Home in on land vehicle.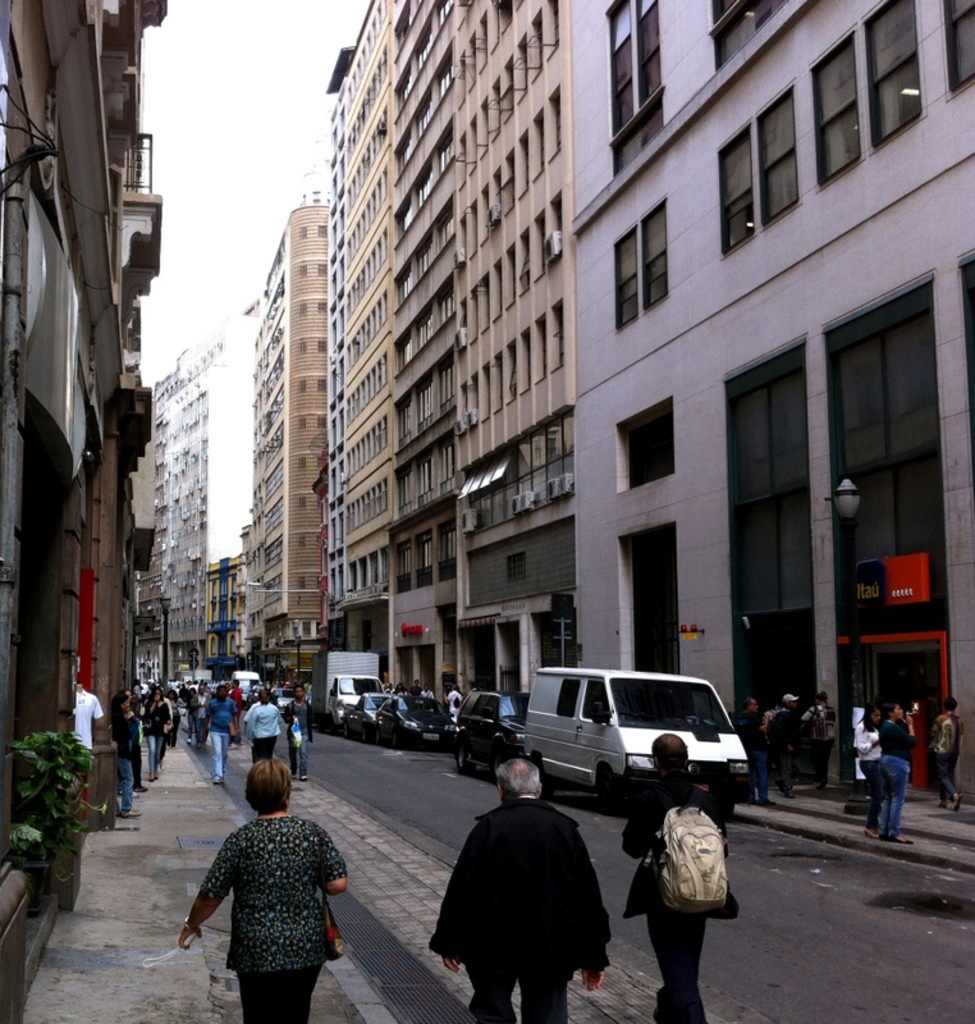
Homed in at x1=276 y1=687 x2=287 y2=718.
